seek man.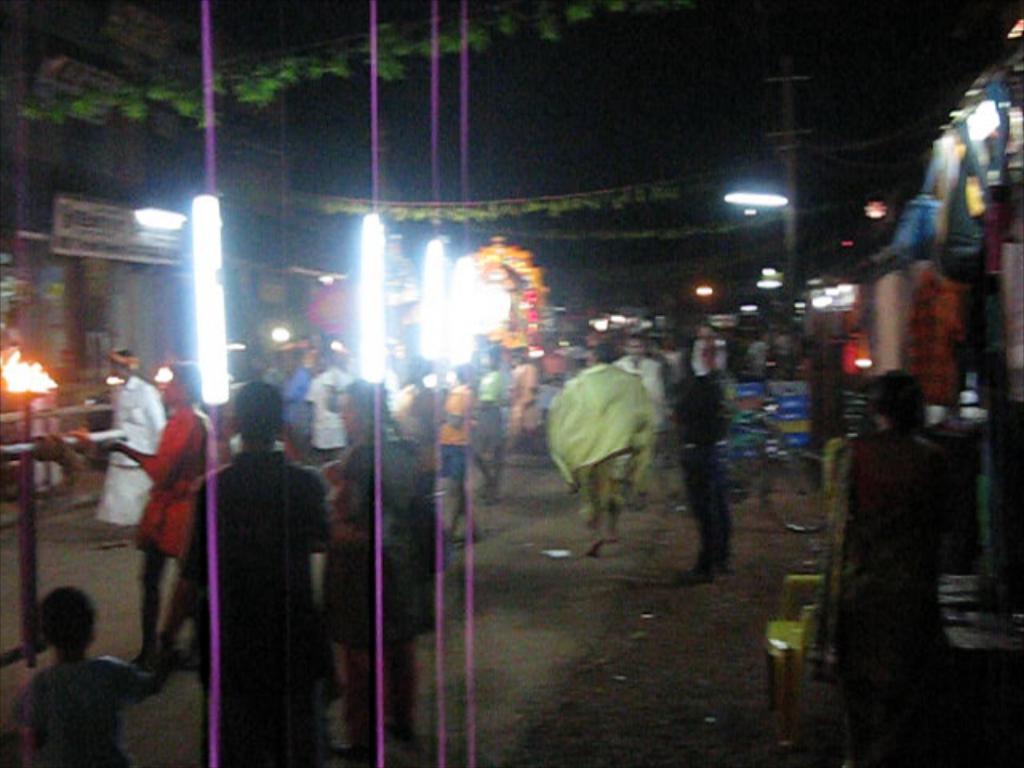
Rect(667, 334, 738, 582).
